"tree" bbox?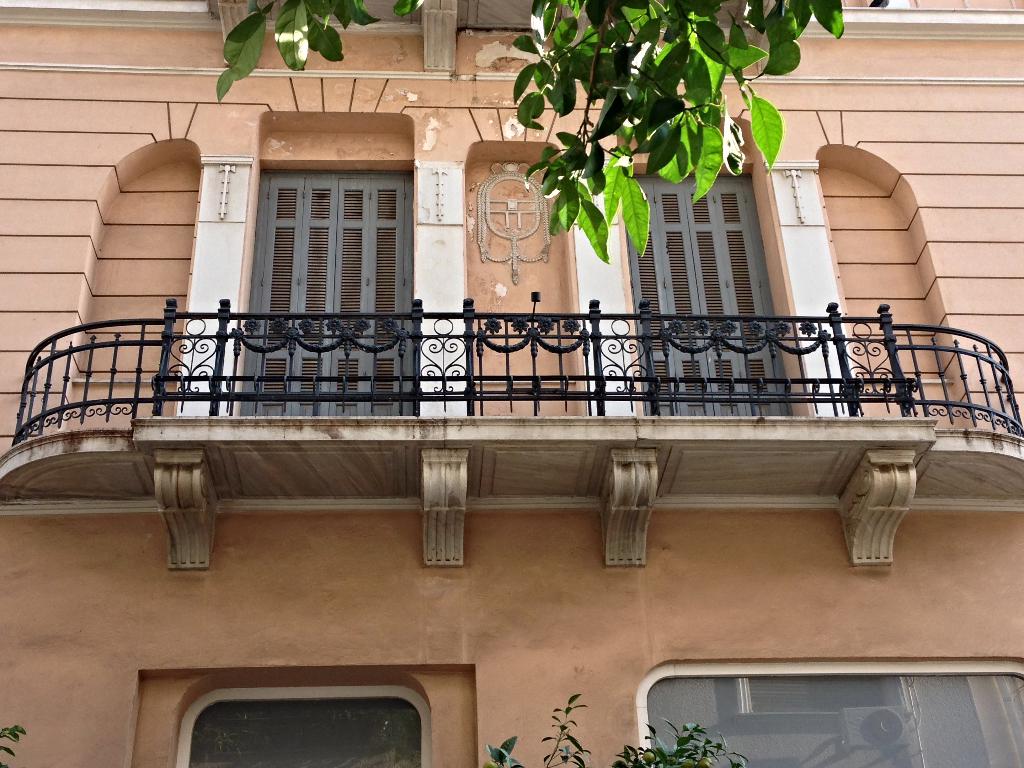
<box>217,0,847,265</box>
